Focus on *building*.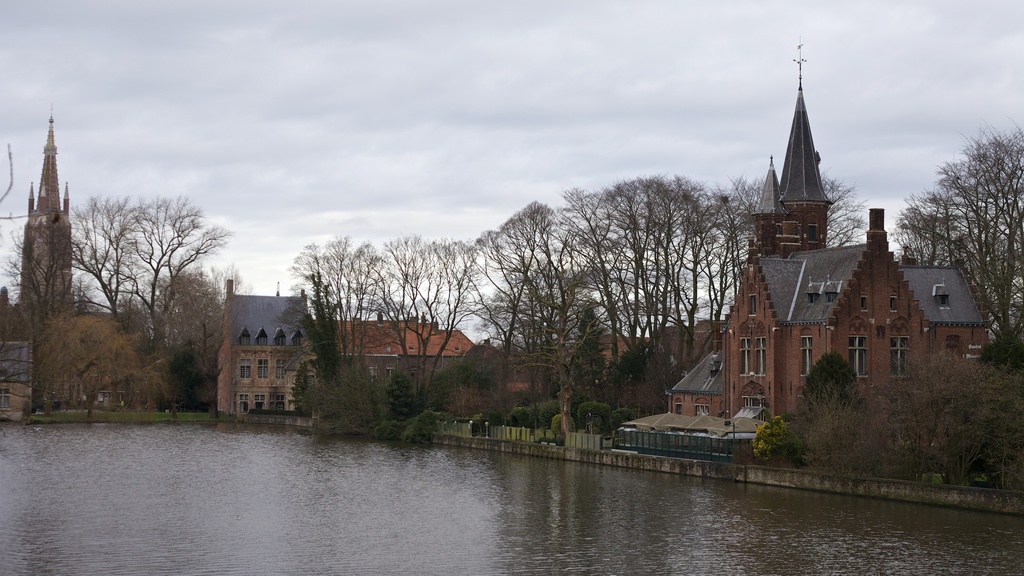
Focused at box(0, 113, 174, 421).
